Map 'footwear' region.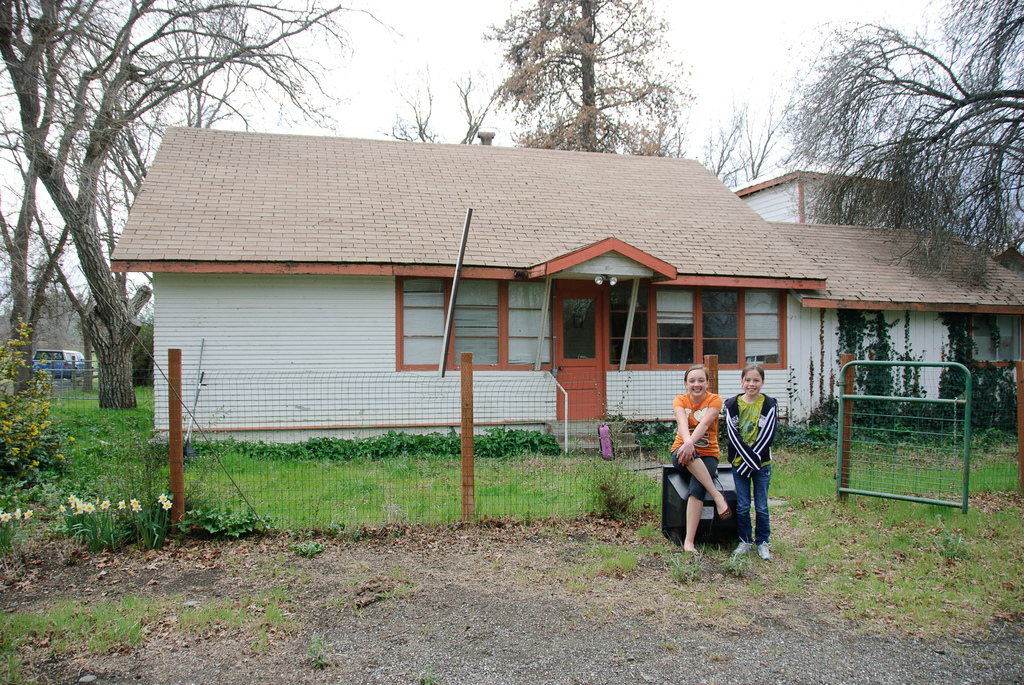
Mapped to x1=730, y1=539, x2=752, y2=558.
